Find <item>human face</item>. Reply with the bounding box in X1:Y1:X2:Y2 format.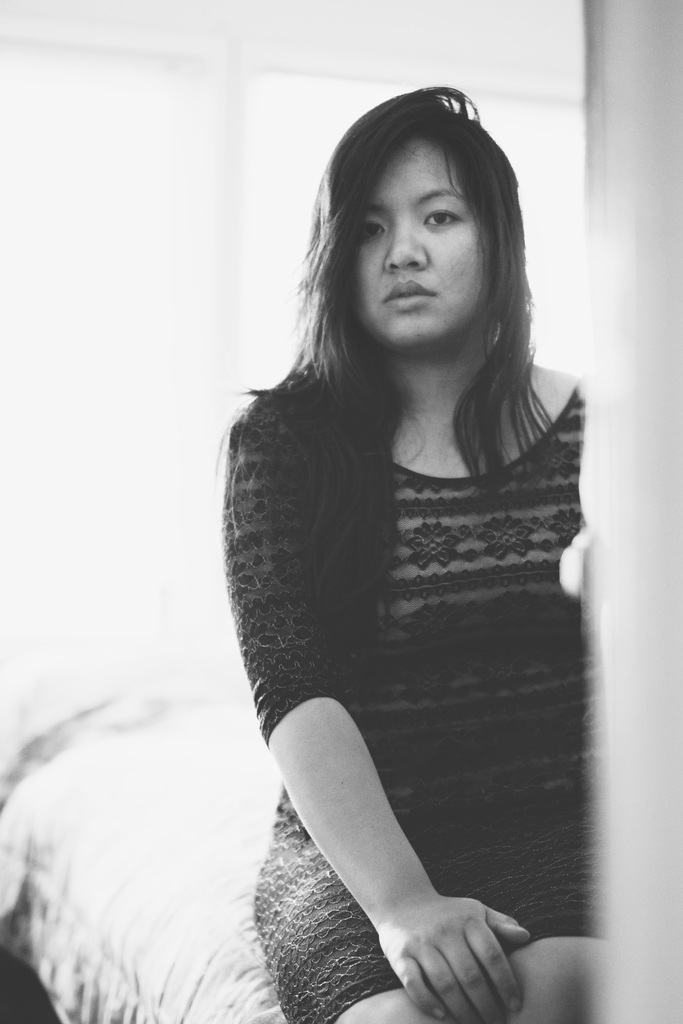
343:133:513:340.
